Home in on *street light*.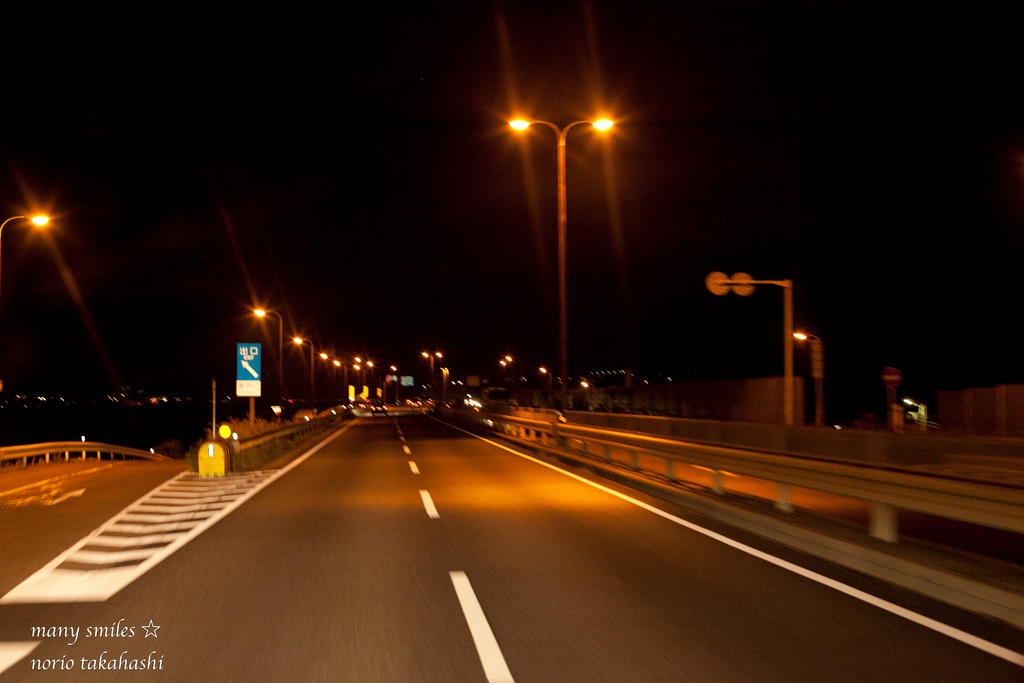
Homed in at {"x1": 580, "y1": 382, "x2": 593, "y2": 390}.
